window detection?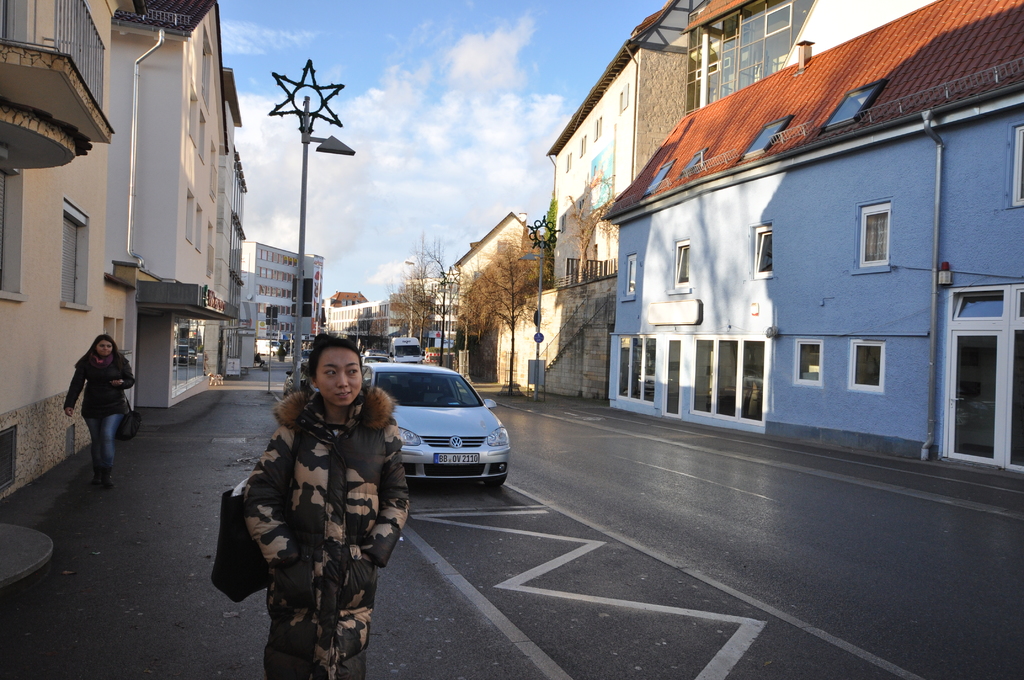
bbox=(673, 237, 687, 288)
